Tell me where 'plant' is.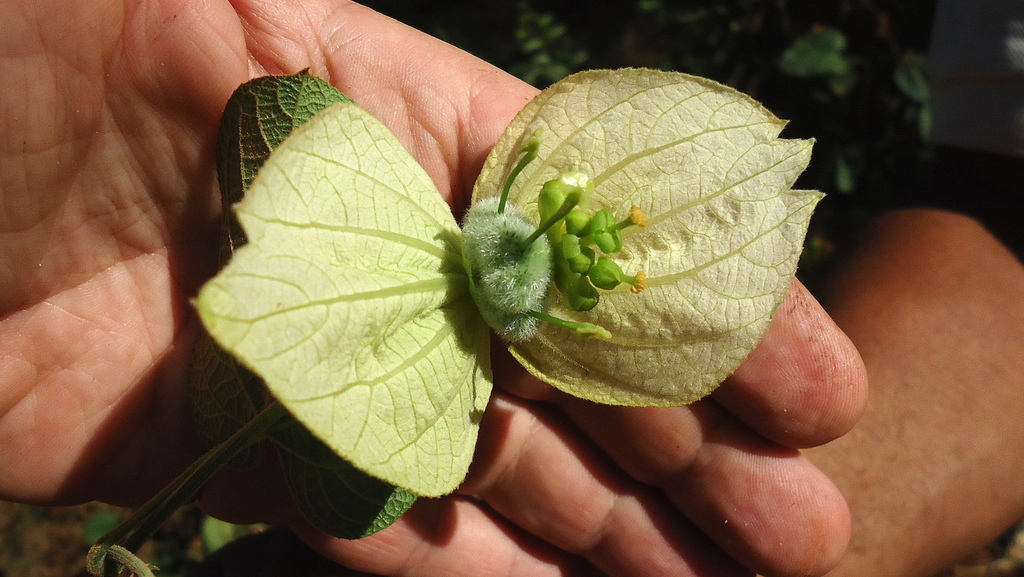
'plant' is at [x1=196, y1=66, x2=828, y2=553].
